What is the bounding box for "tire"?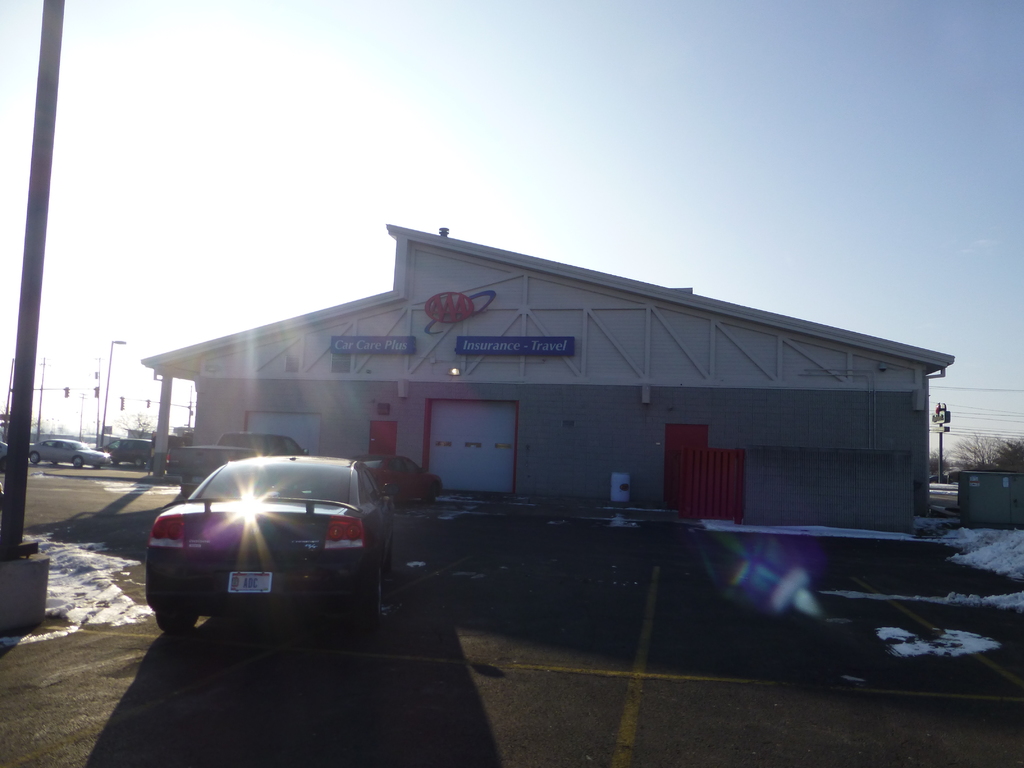
detection(334, 573, 375, 625).
